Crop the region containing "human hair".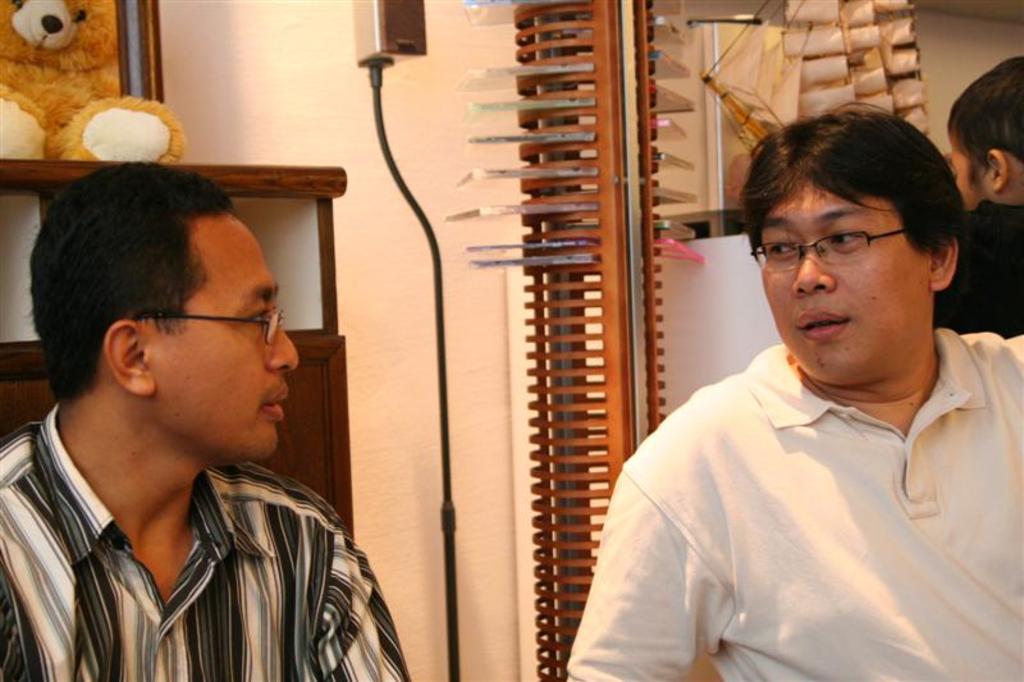
Crop region: box(733, 104, 963, 267).
